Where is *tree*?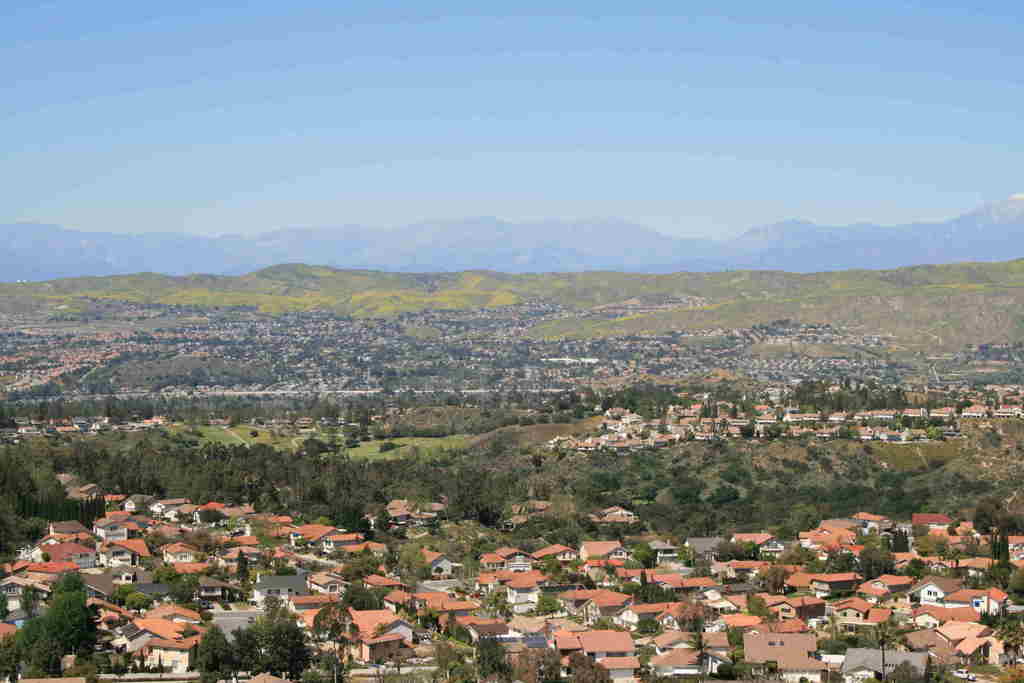
{"x1": 960, "y1": 523, "x2": 980, "y2": 555}.
